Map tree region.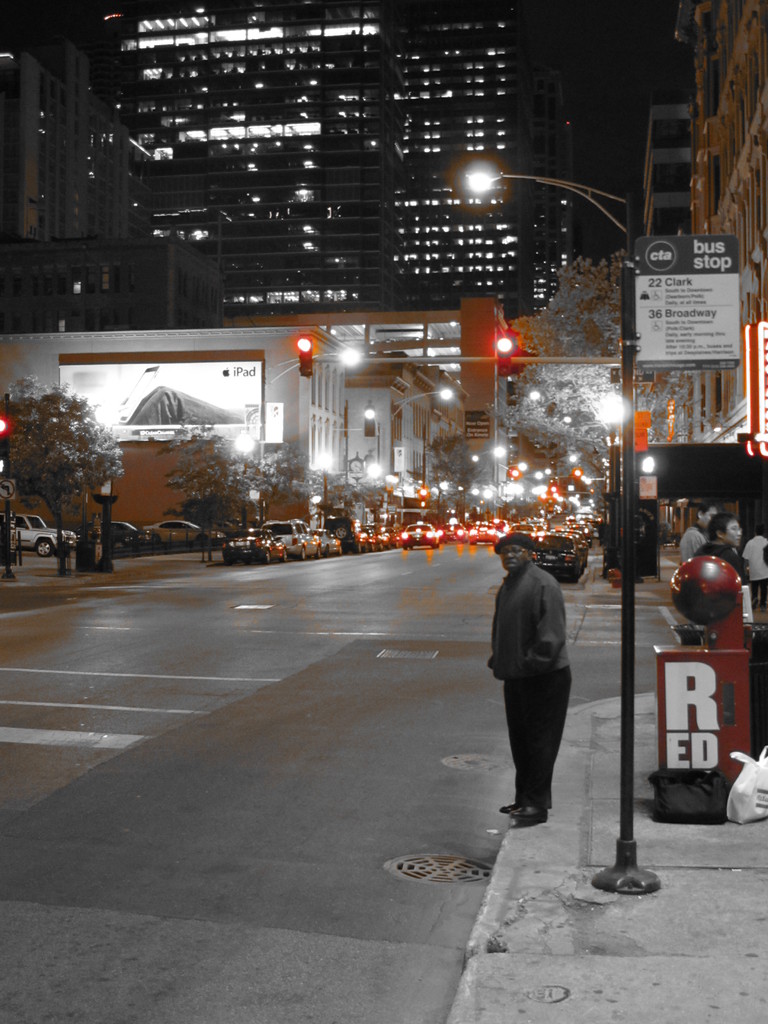
Mapped to 506:256:707:504.
